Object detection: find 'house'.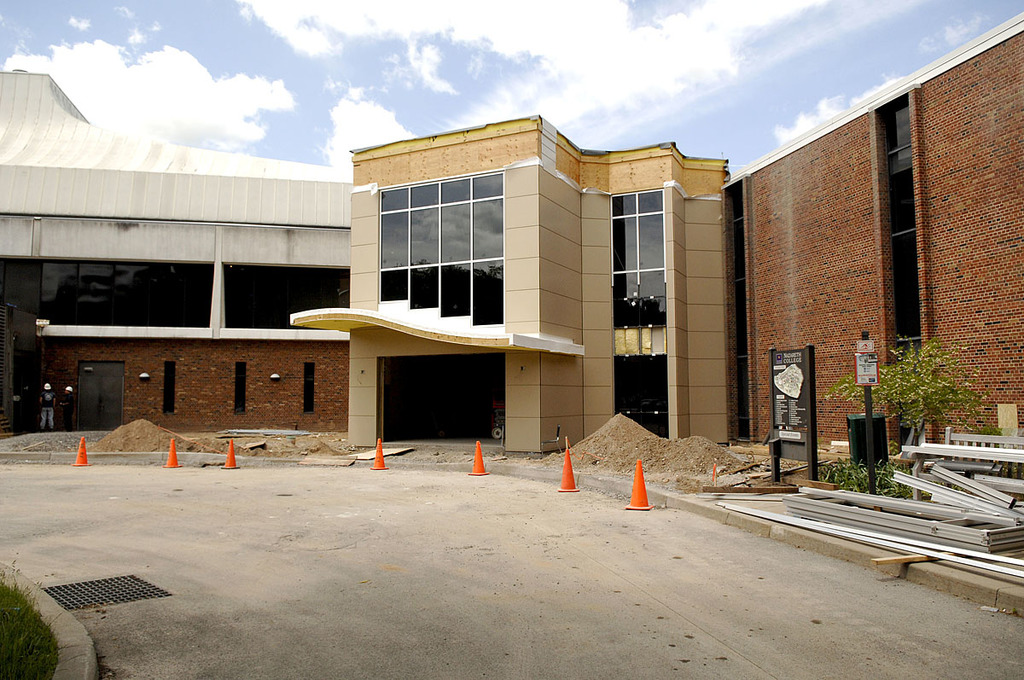
715/15/1023/461.
